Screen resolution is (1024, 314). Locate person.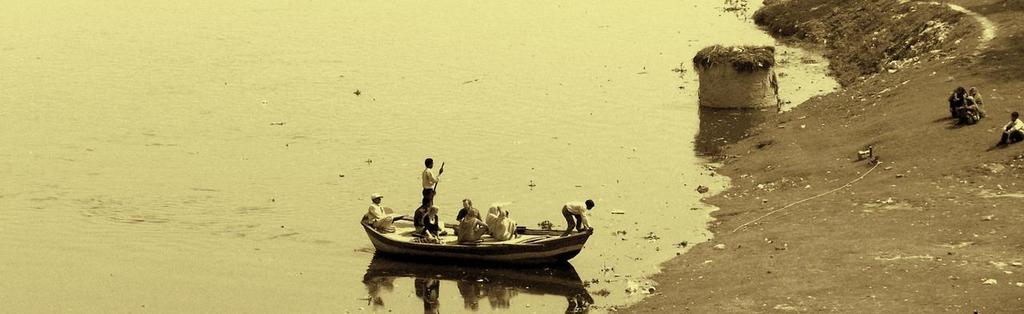
crop(1004, 113, 1022, 142).
